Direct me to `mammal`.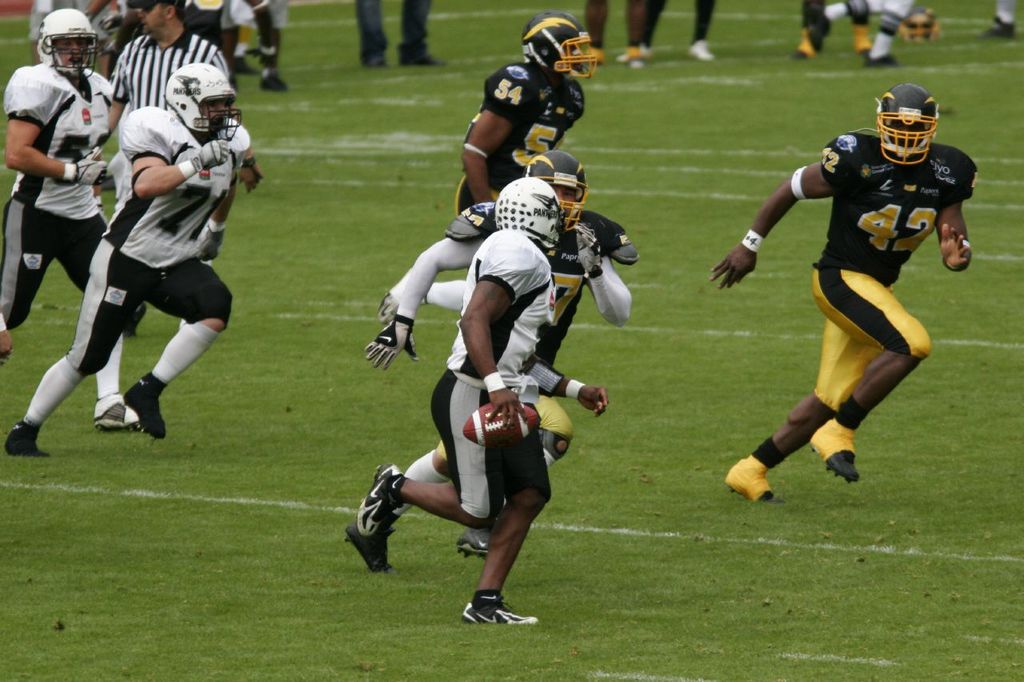
Direction: detection(452, 10, 600, 221).
